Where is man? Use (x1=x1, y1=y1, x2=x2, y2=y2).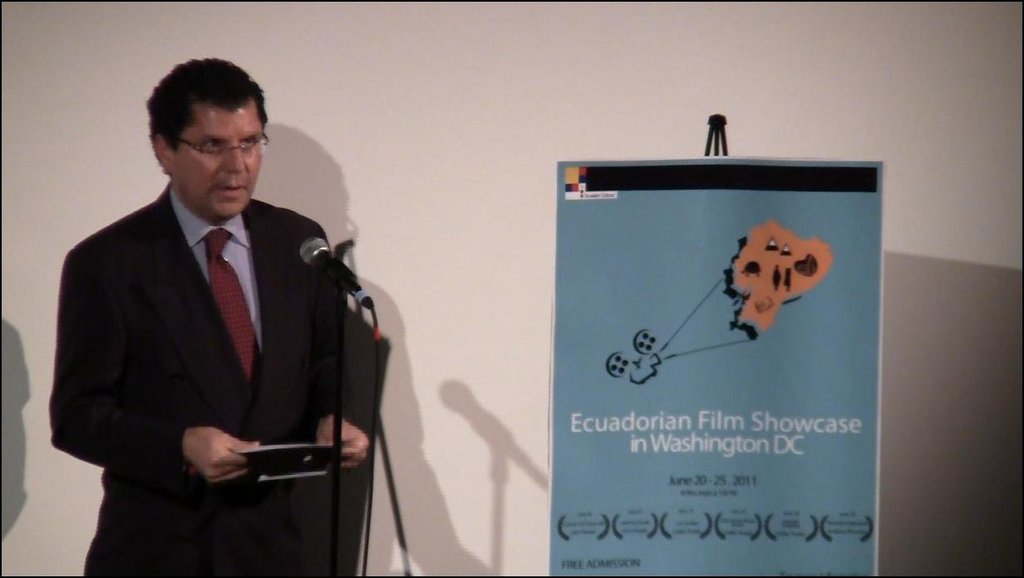
(x1=54, y1=60, x2=382, y2=572).
